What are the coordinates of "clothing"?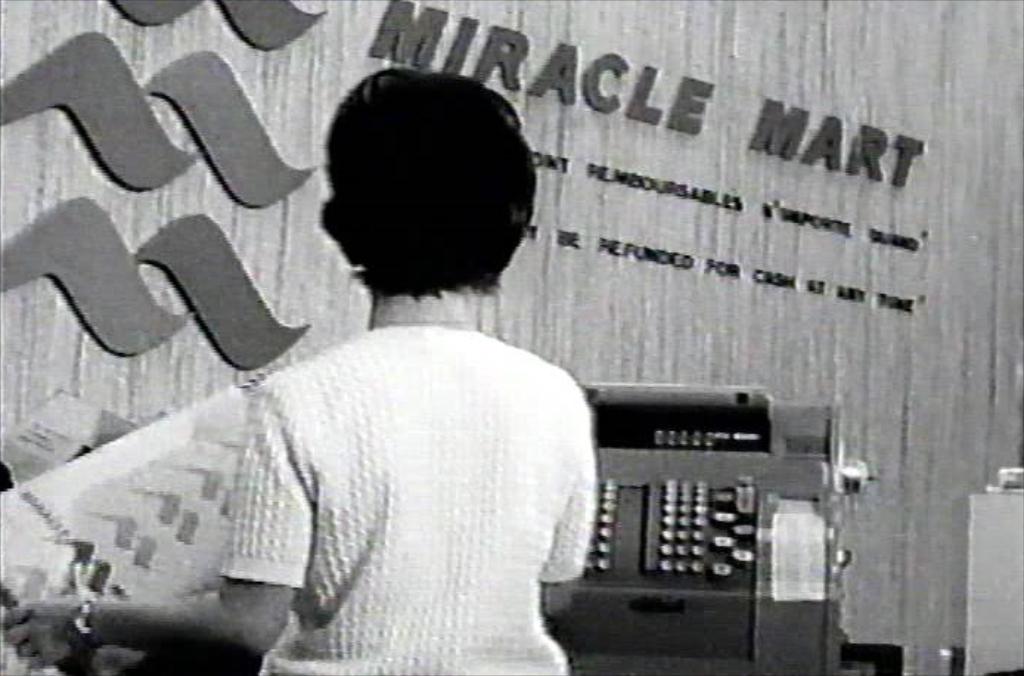
<region>215, 332, 587, 675</region>.
